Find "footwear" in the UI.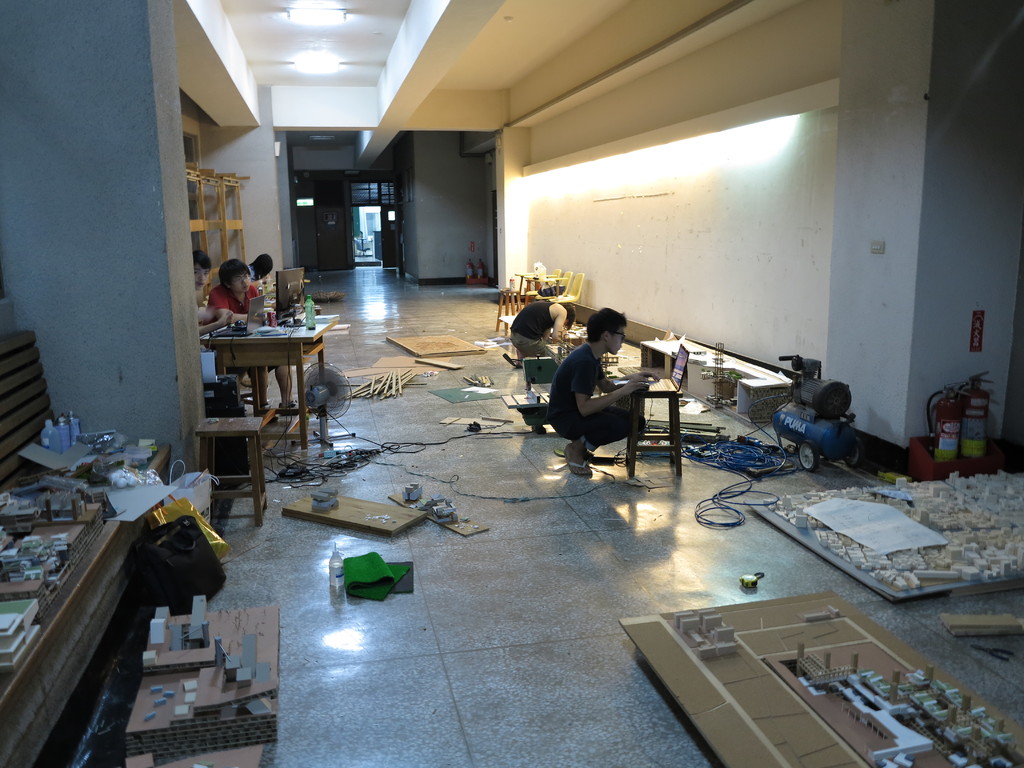
UI element at Rect(278, 399, 301, 418).
